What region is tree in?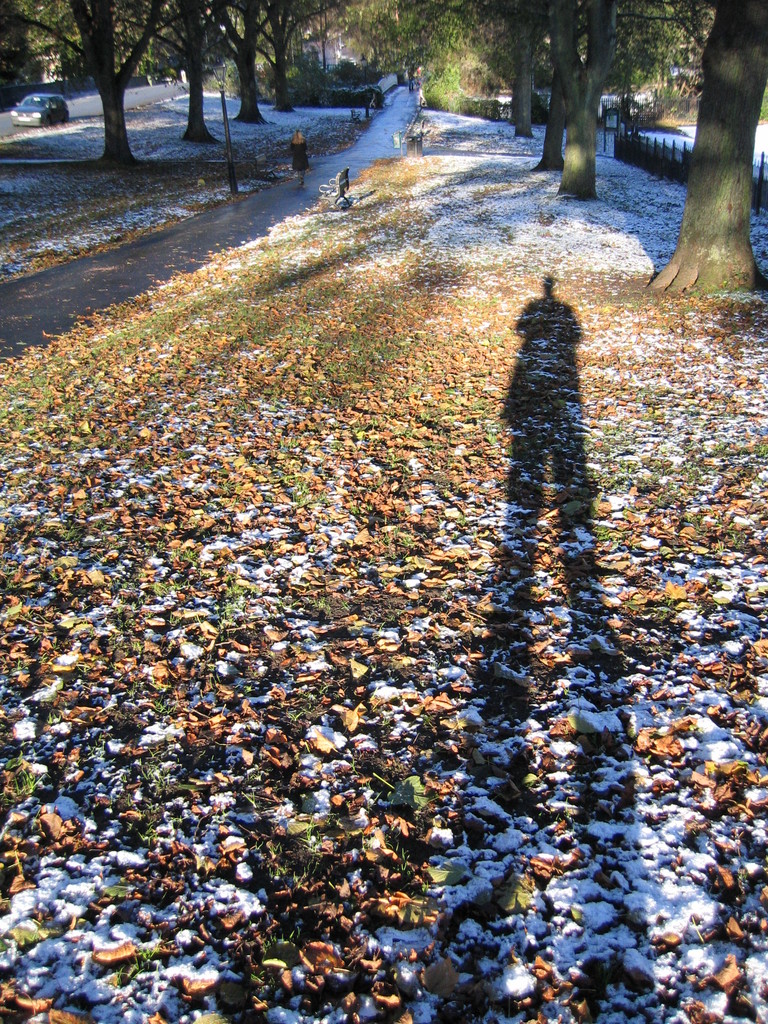
115 0 184 155.
